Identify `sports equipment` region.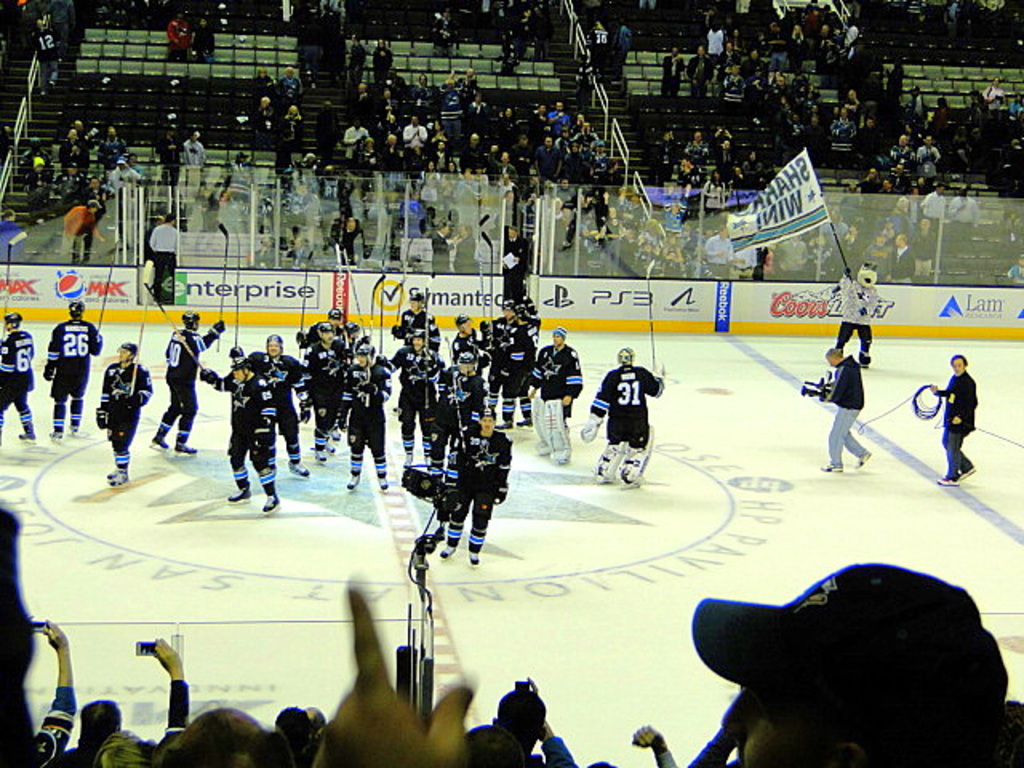
Region: box=[454, 309, 469, 323].
